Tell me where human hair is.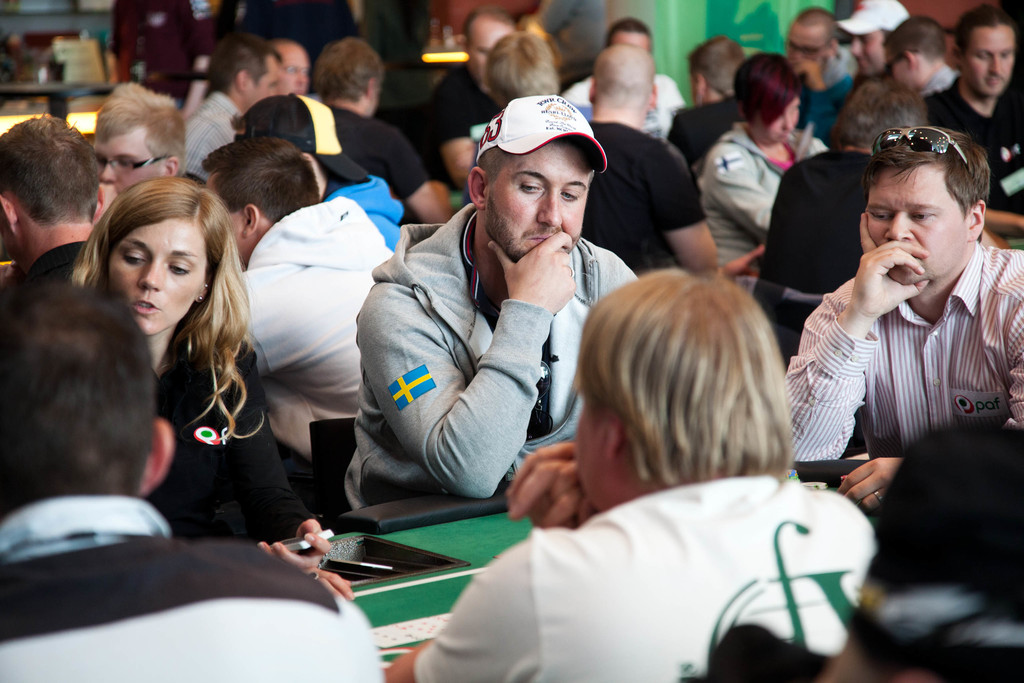
human hair is at 0,270,154,499.
